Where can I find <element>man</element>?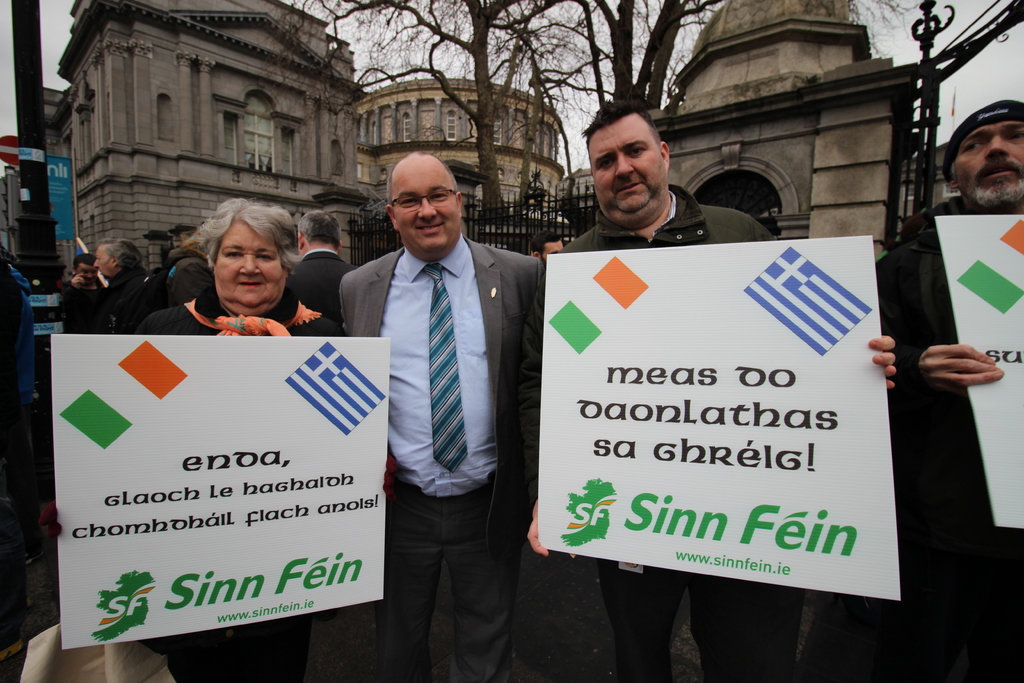
You can find it at {"left": 91, "top": 238, "right": 163, "bottom": 343}.
